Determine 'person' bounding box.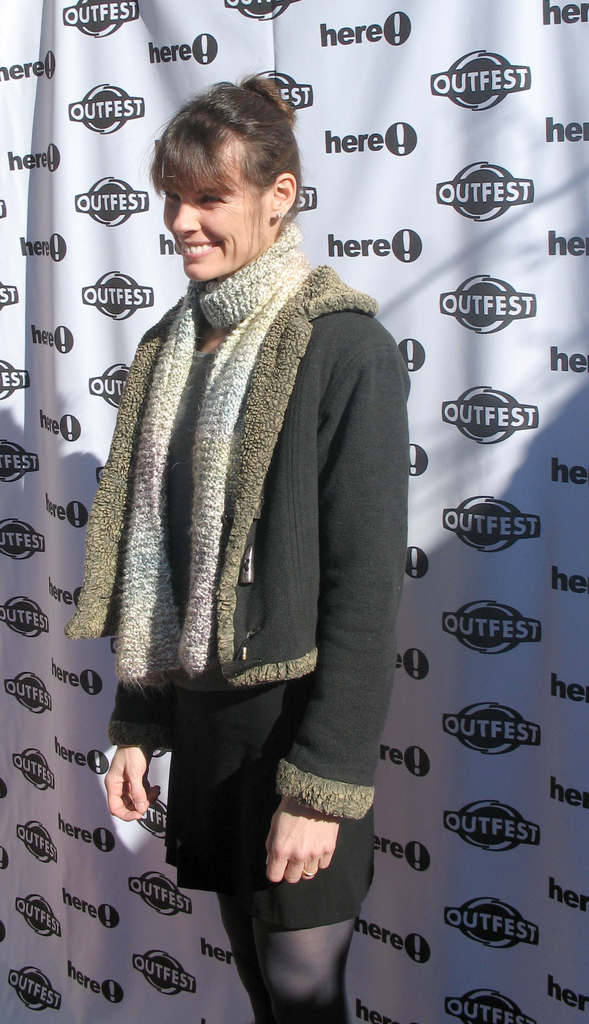
Determined: (65, 68, 412, 1023).
